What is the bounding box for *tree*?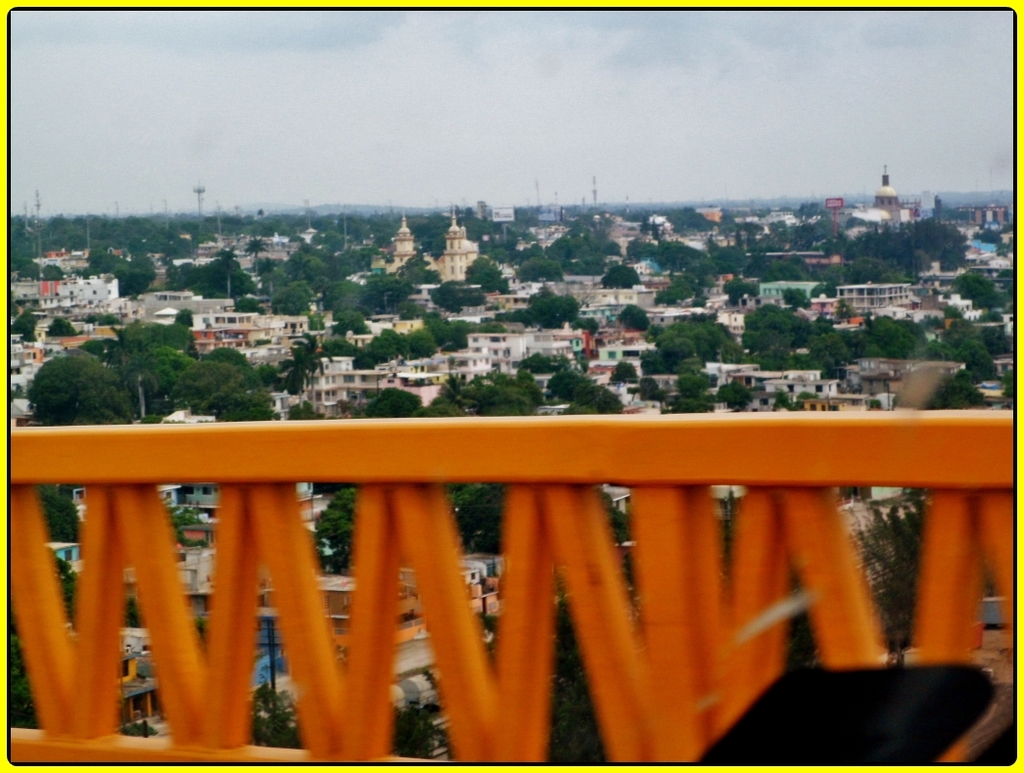
(x1=275, y1=277, x2=309, y2=315).
